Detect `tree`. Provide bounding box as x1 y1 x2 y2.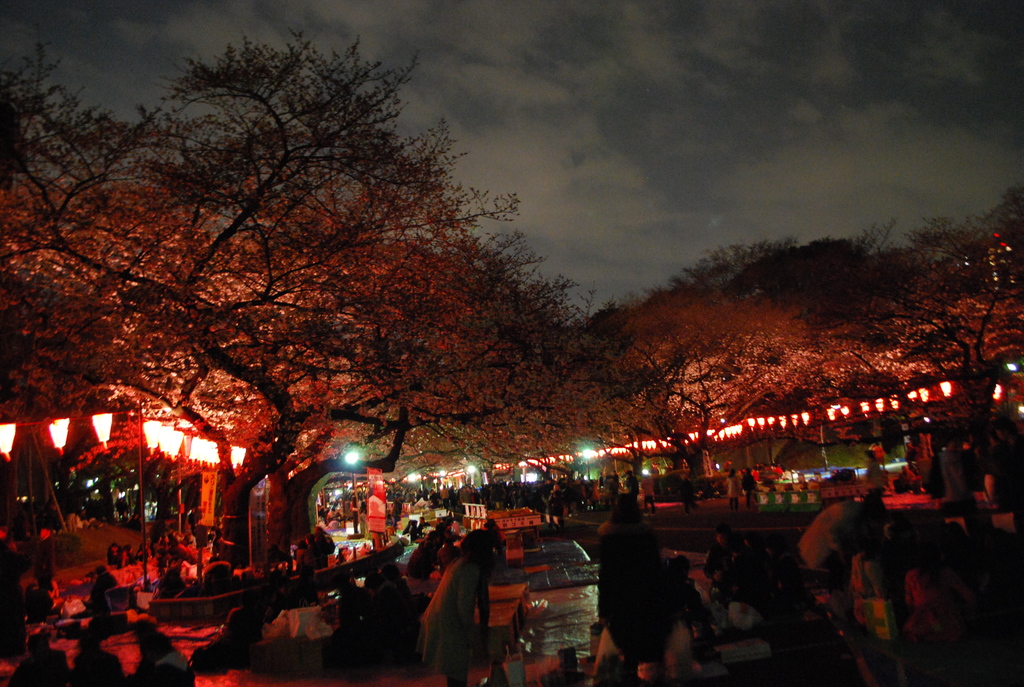
580 196 1014 512.
